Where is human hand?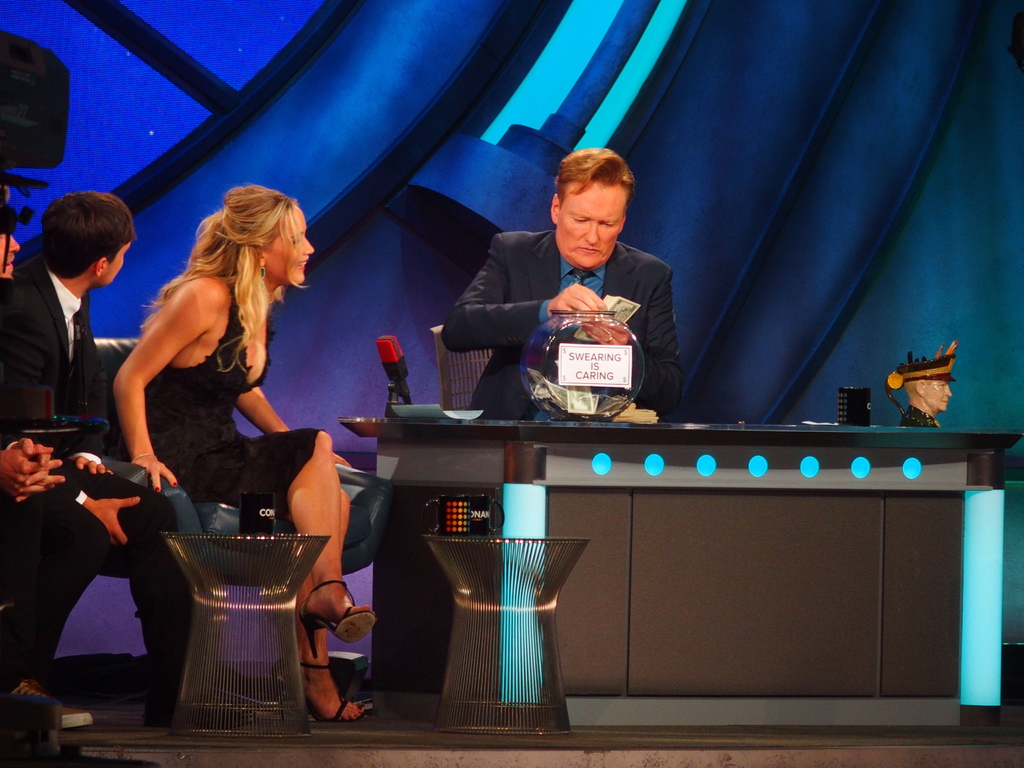
region(546, 280, 611, 316).
